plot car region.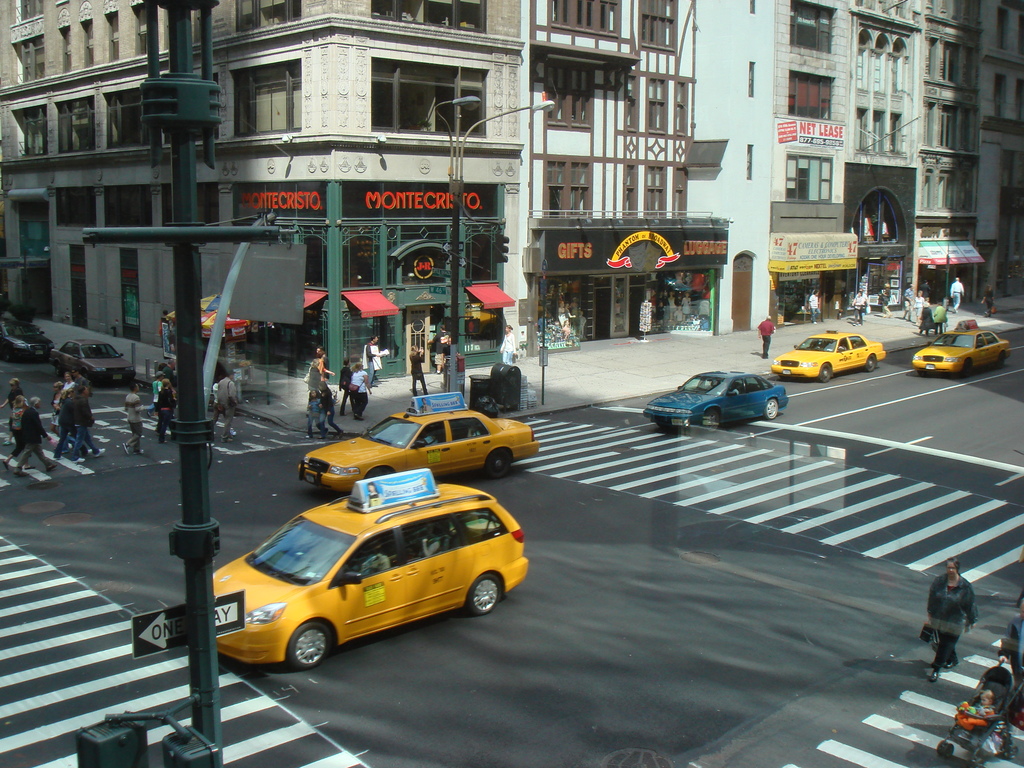
Plotted at {"x1": 294, "y1": 388, "x2": 541, "y2": 503}.
